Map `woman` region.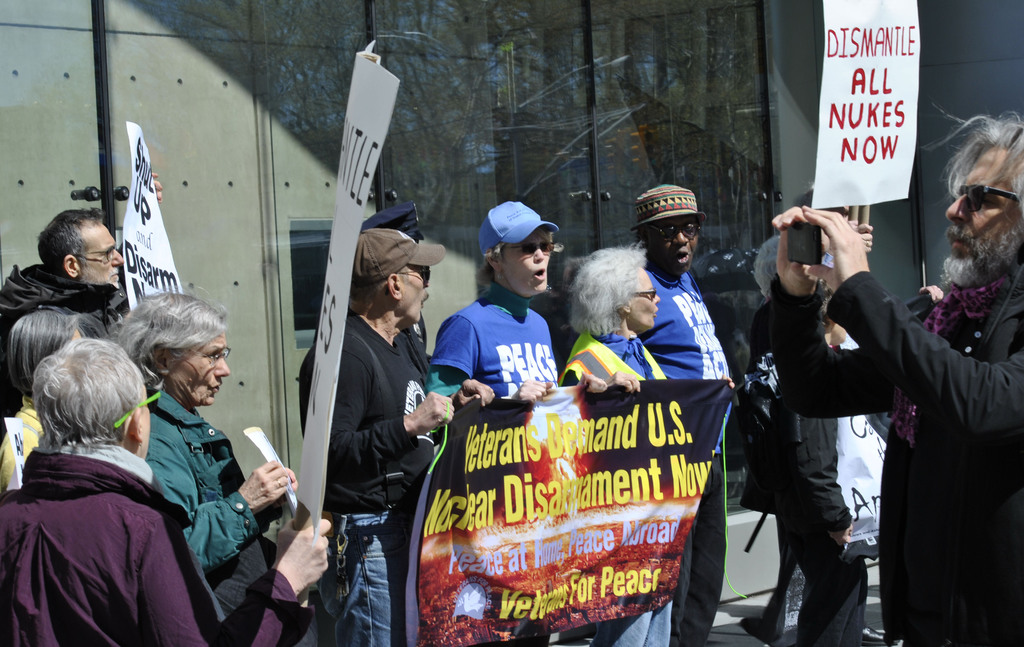
Mapped to bbox=(743, 233, 947, 368).
